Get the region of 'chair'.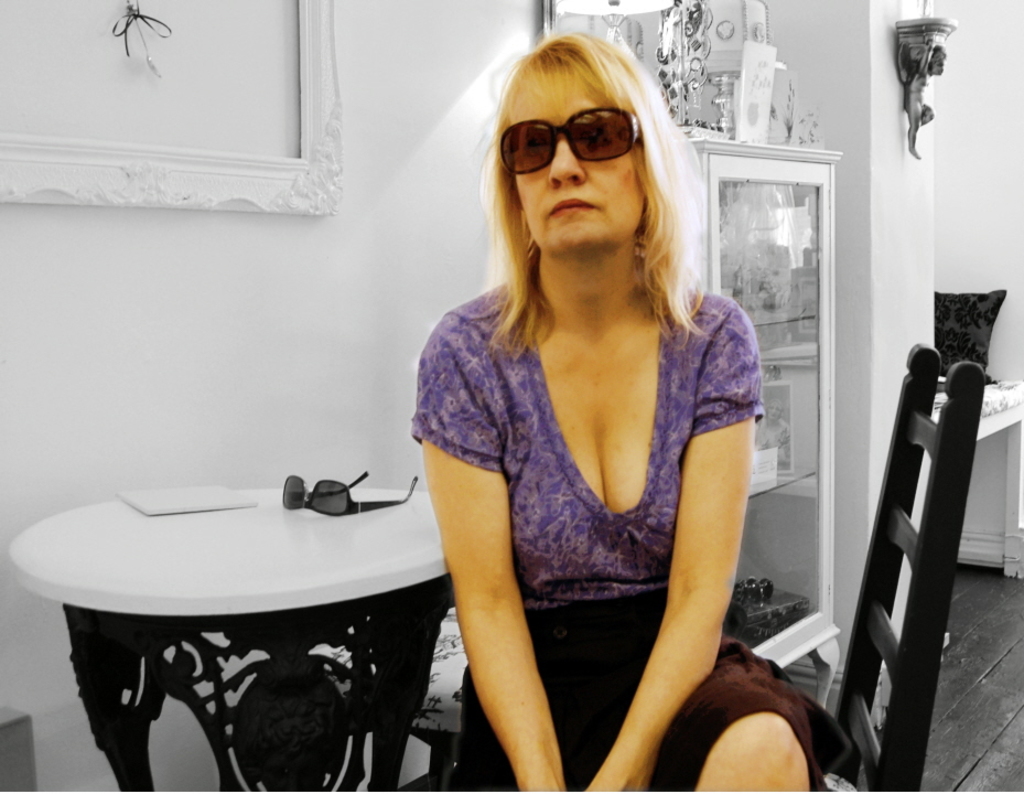
Rect(299, 599, 471, 793).
